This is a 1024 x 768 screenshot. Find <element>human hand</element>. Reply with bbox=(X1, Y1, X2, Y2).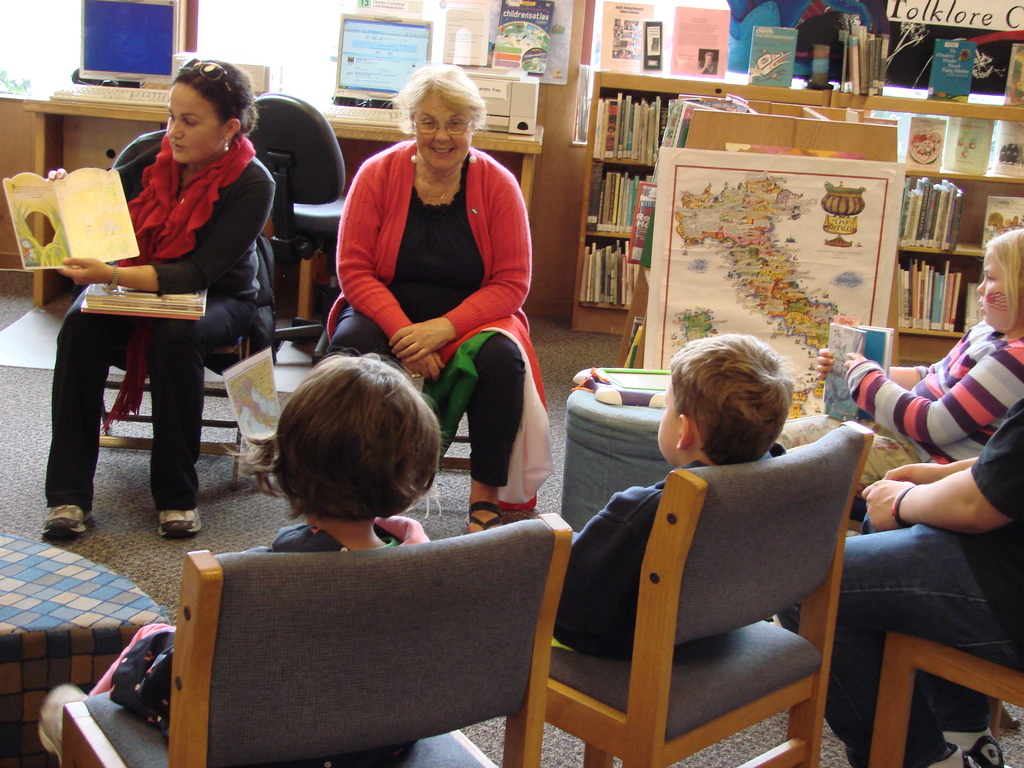
bbox=(401, 352, 448, 387).
